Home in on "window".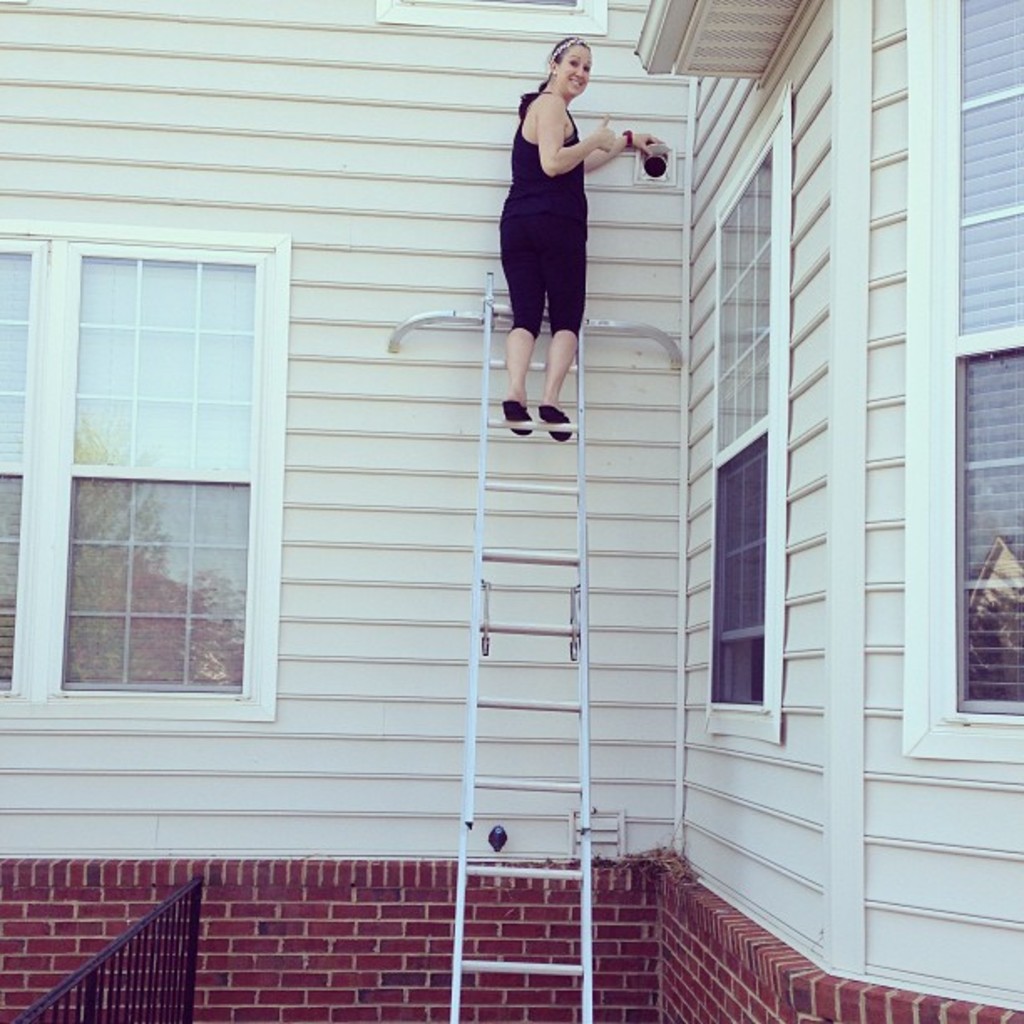
Homed in at (701, 84, 793, 738).
